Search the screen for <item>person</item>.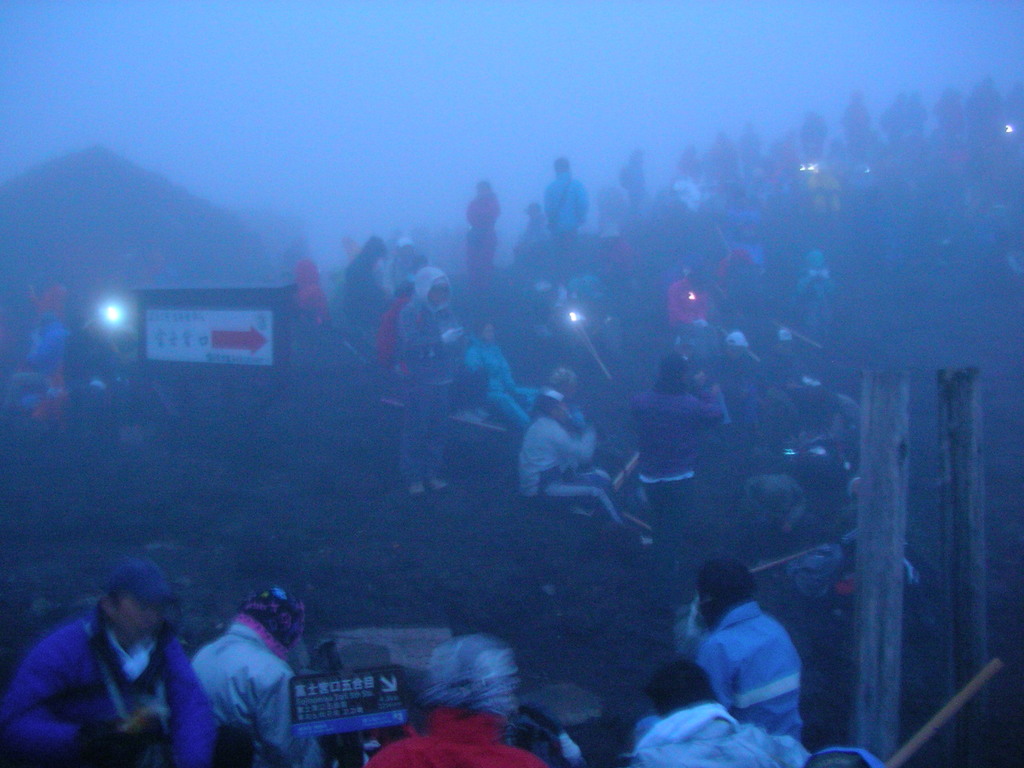
Found at detection(181, 587, 311, 767).
